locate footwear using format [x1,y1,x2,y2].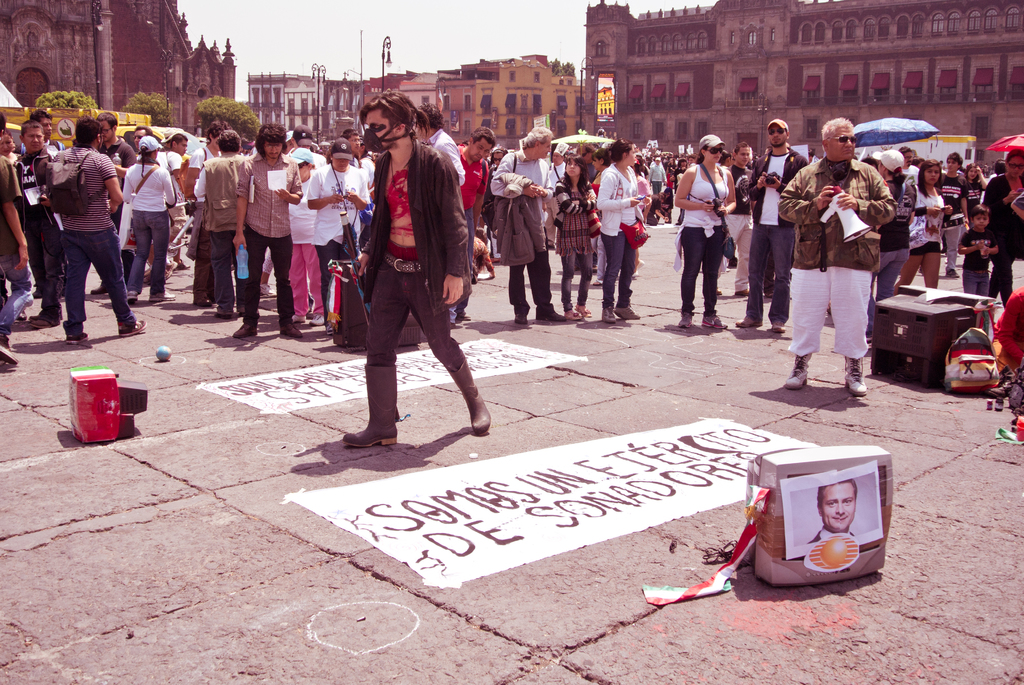
[280,322,302,340].
